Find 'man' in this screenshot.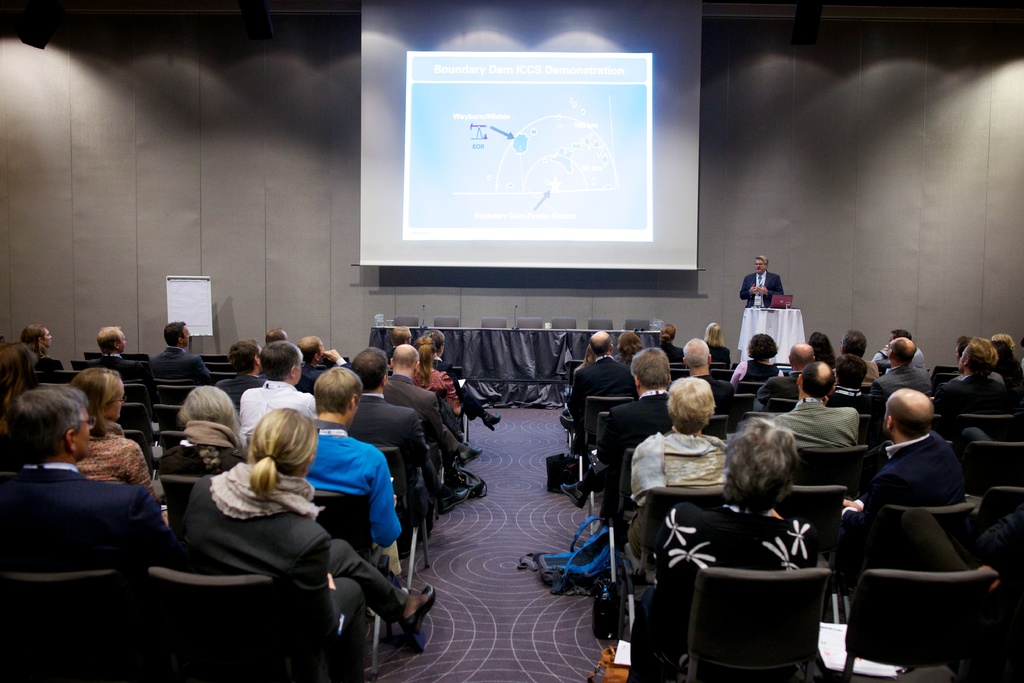
The bounding box for 'man' is detection(682, 336, 739, 413).
